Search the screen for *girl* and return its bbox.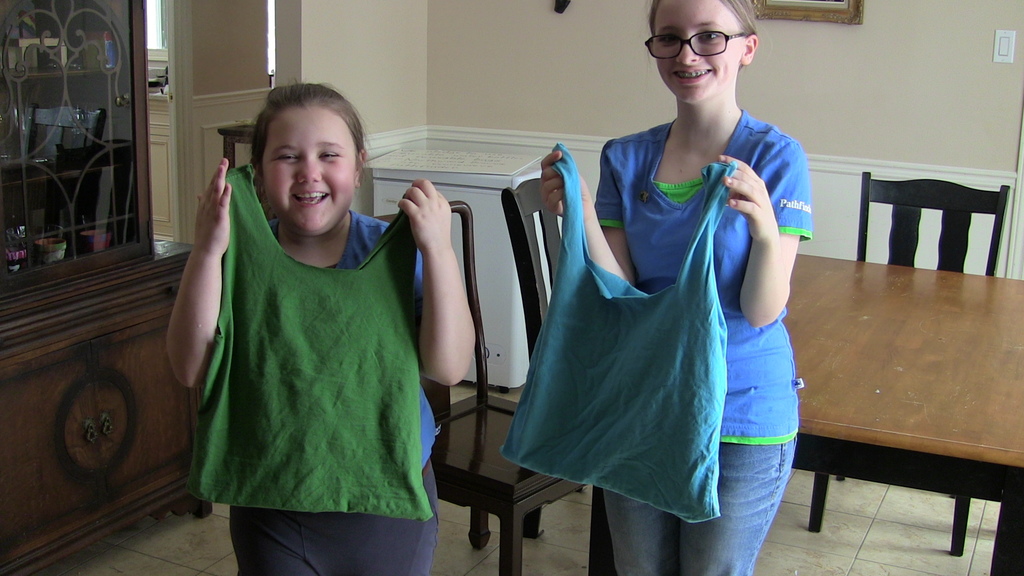
Found: box(540, 0, 813, 575).
